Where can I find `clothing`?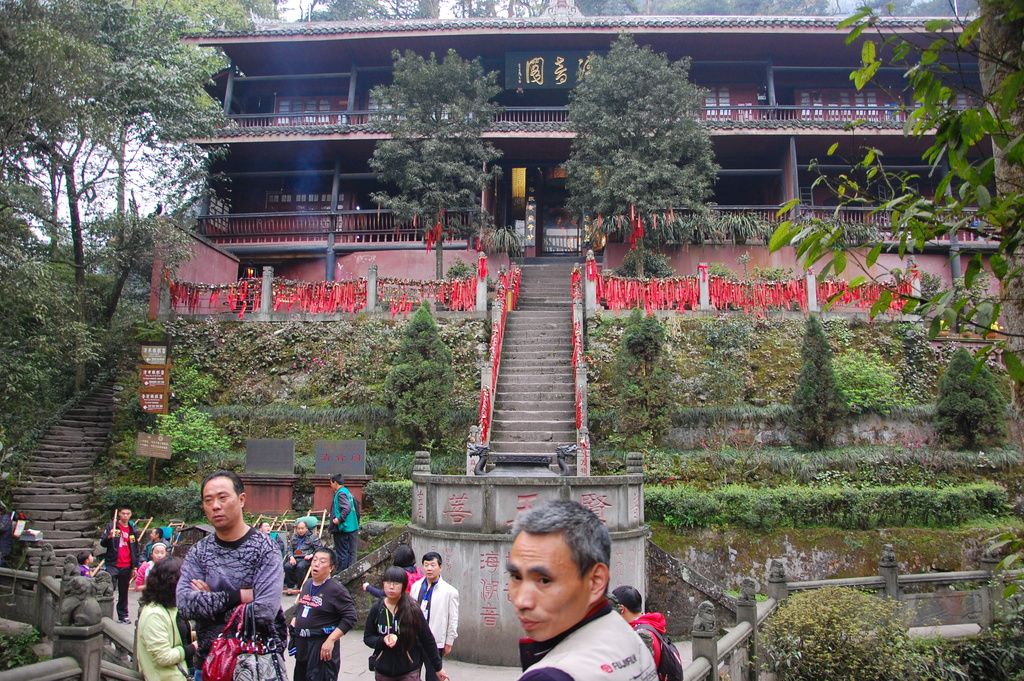
You can find it at [left=518, top=600, right=660, bottom=680].
